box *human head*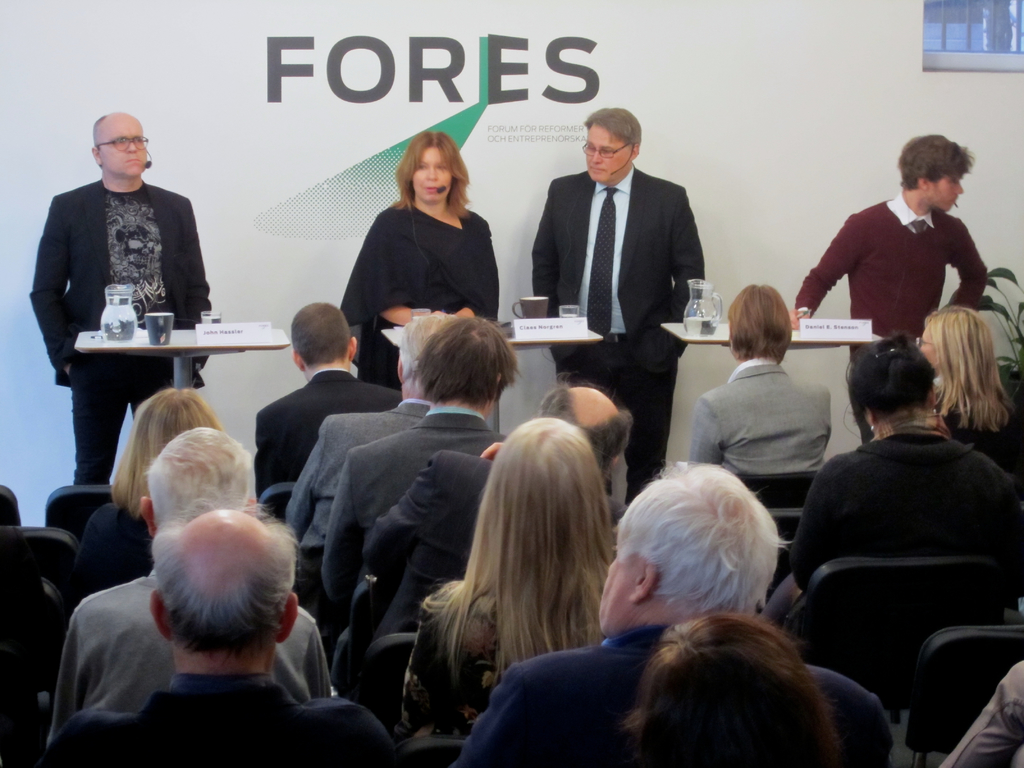
(left=534, top=372, right=636, bottom=472)
